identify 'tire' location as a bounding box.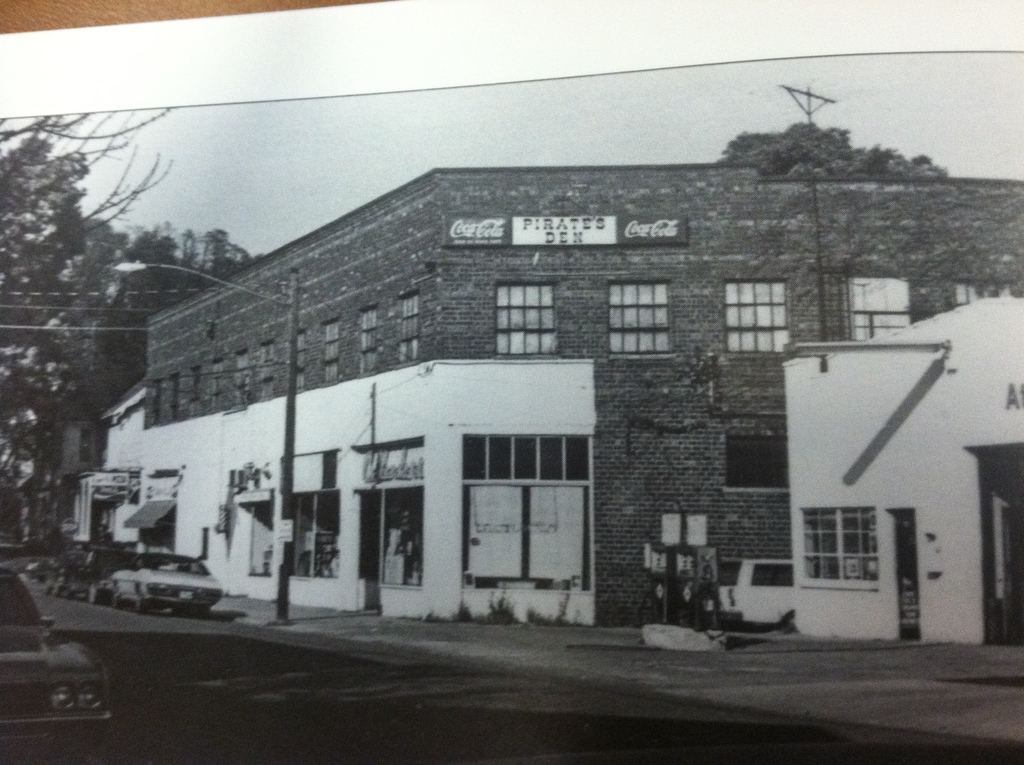
Rect(108, 583, 122, 609).
